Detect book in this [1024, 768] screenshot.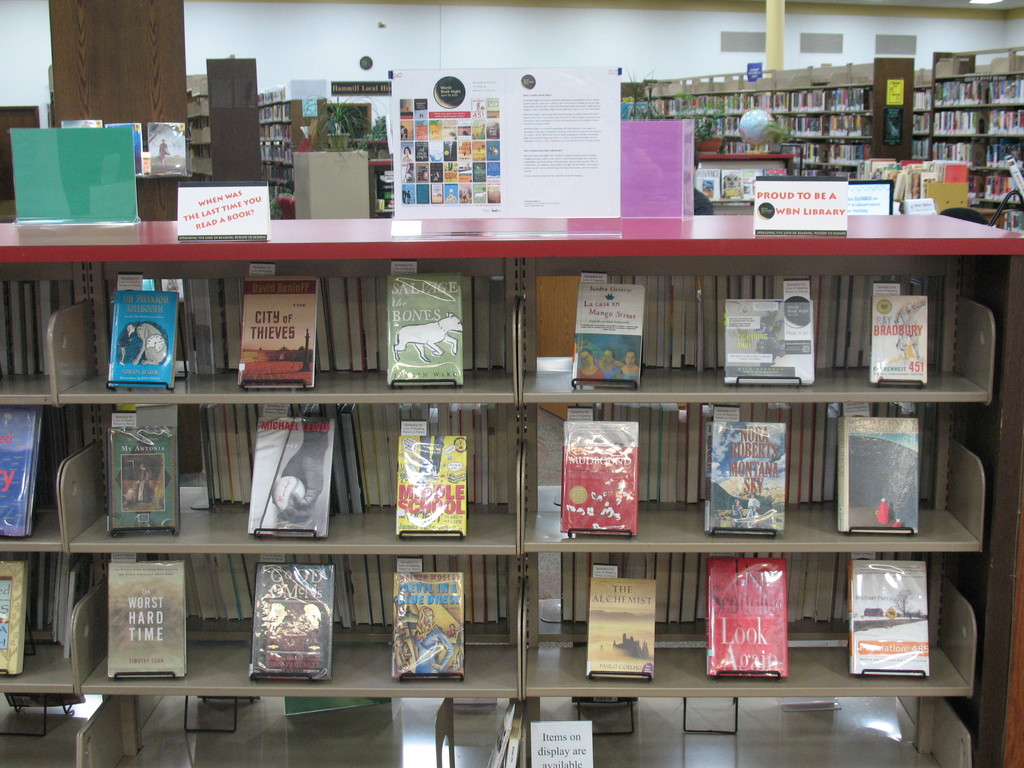
Detection: 60, 119, 100, 123.
